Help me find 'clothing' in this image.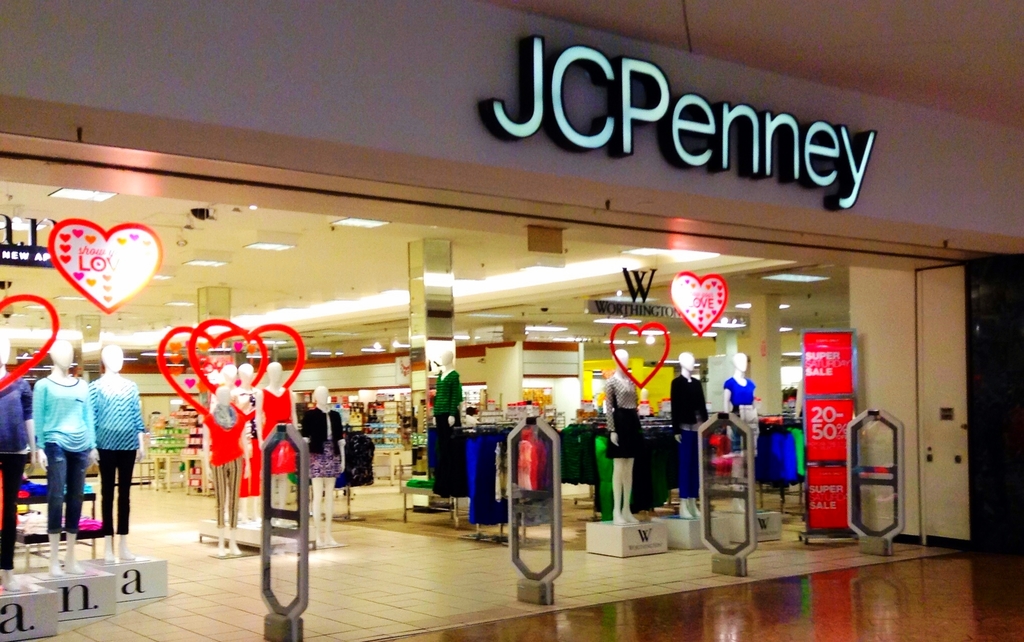
Found it: <box>719,376,794,483</box>.
